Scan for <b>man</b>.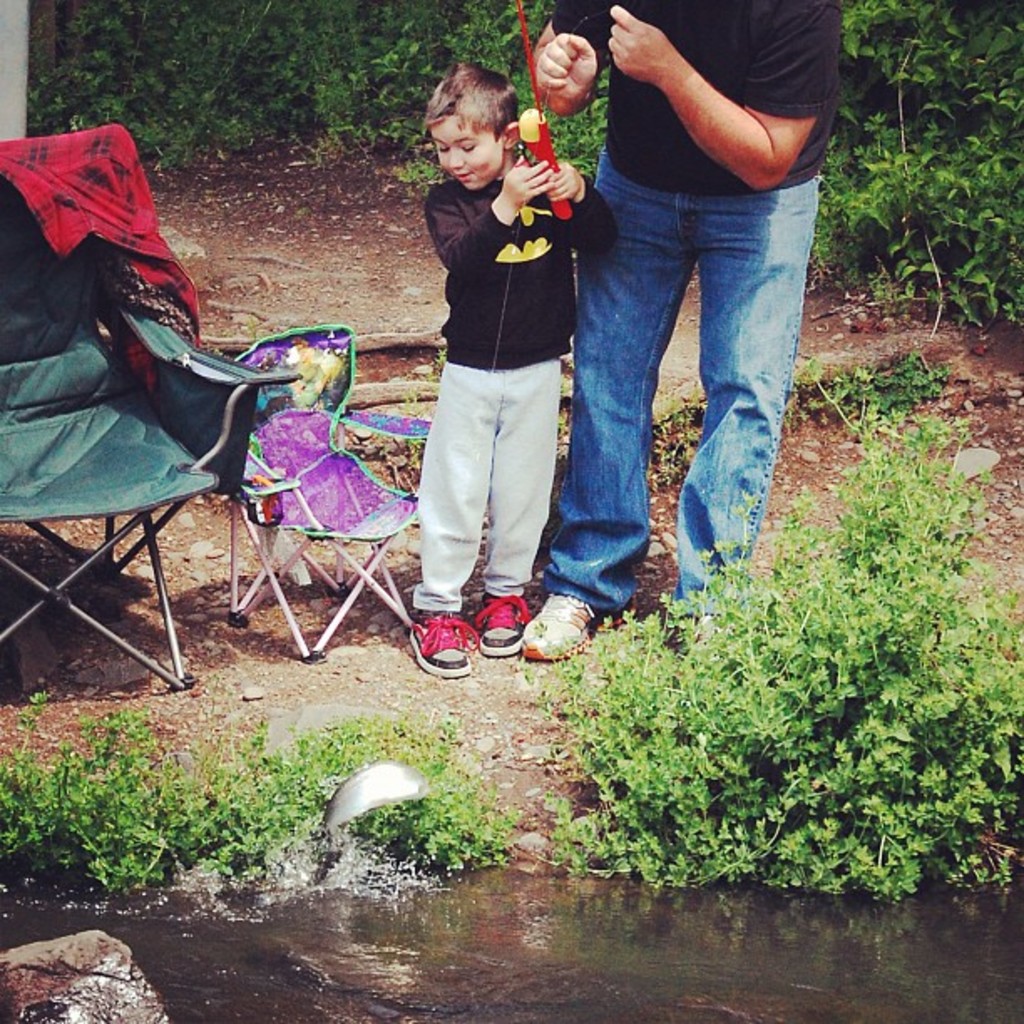
Scan result: 520/0/838/619.
